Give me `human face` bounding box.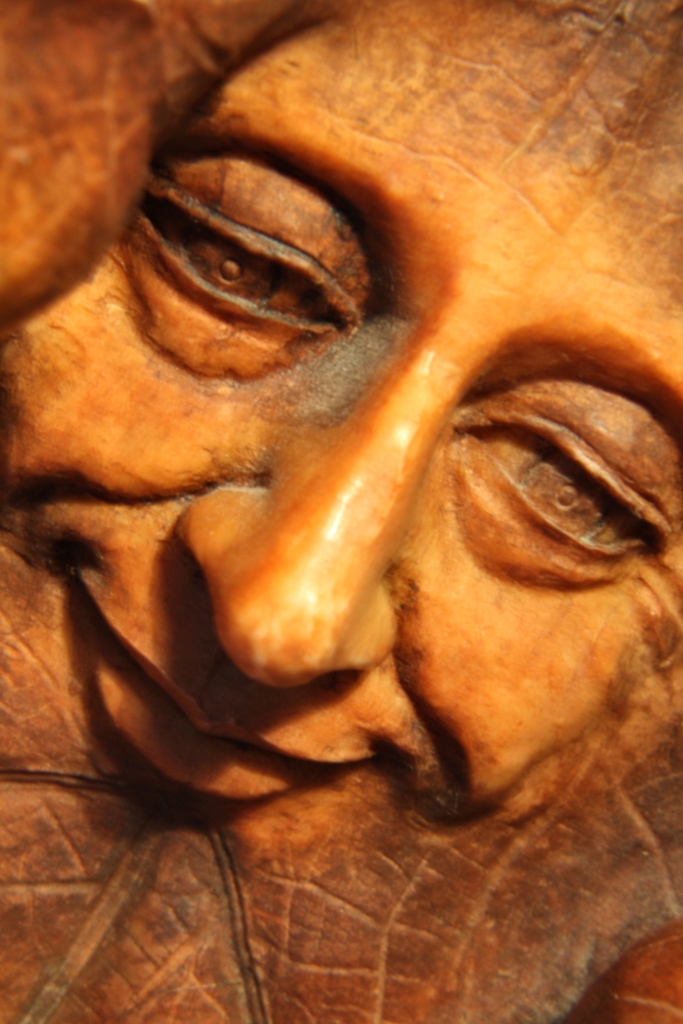
bbox=[0, 1, 682, 1023].
